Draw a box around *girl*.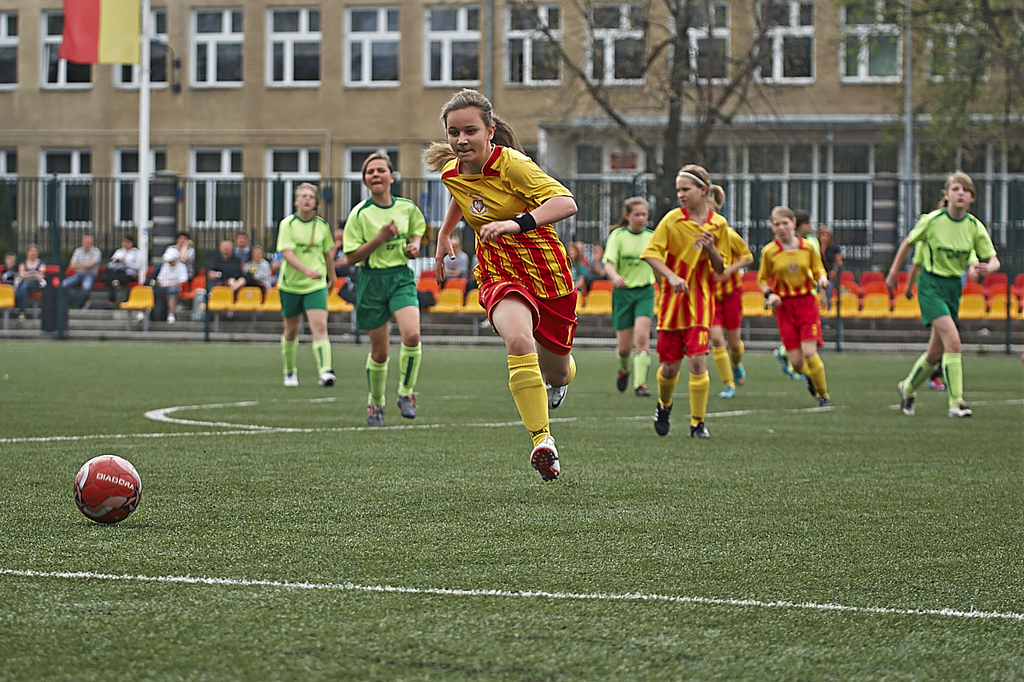
(left=232, top=243, right=270, bottom=308).
